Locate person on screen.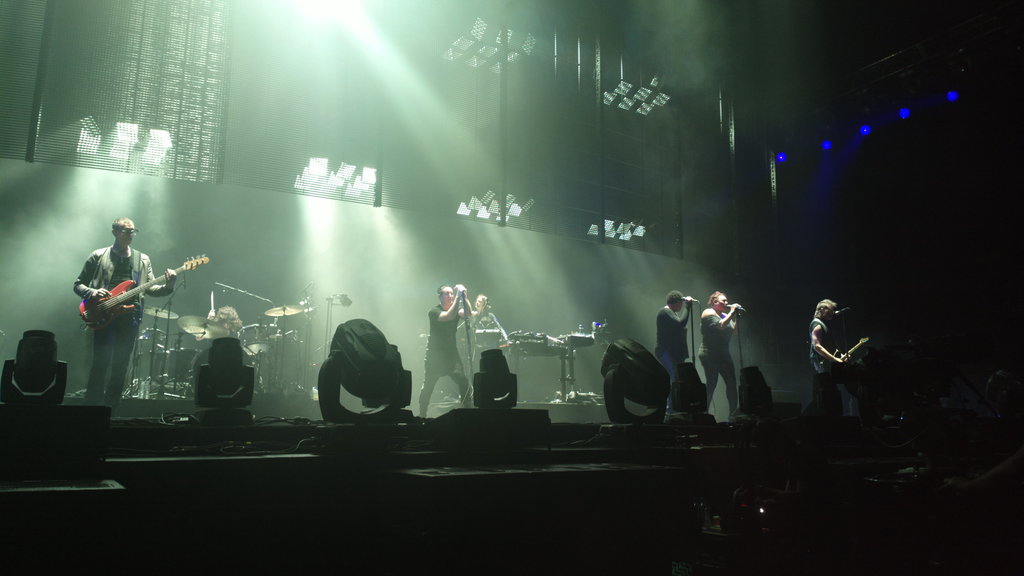
On screen at <box>701,293,735,410</box>.
